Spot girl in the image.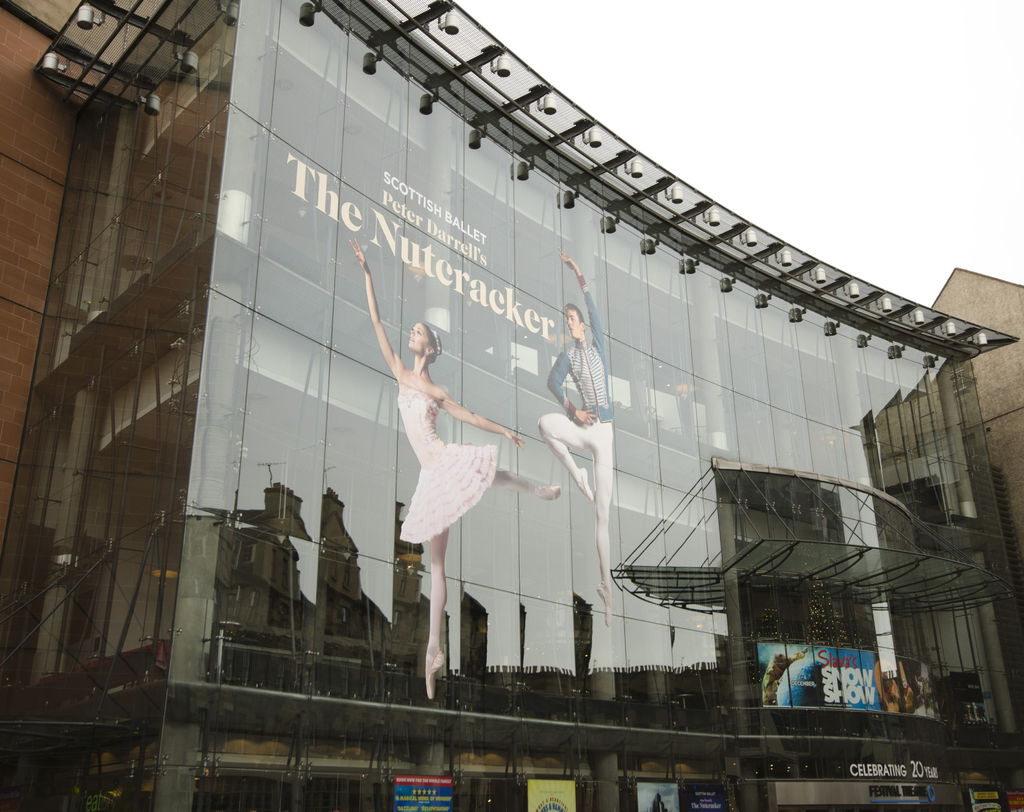
girl found at locate(347, 237, 564, 694).
